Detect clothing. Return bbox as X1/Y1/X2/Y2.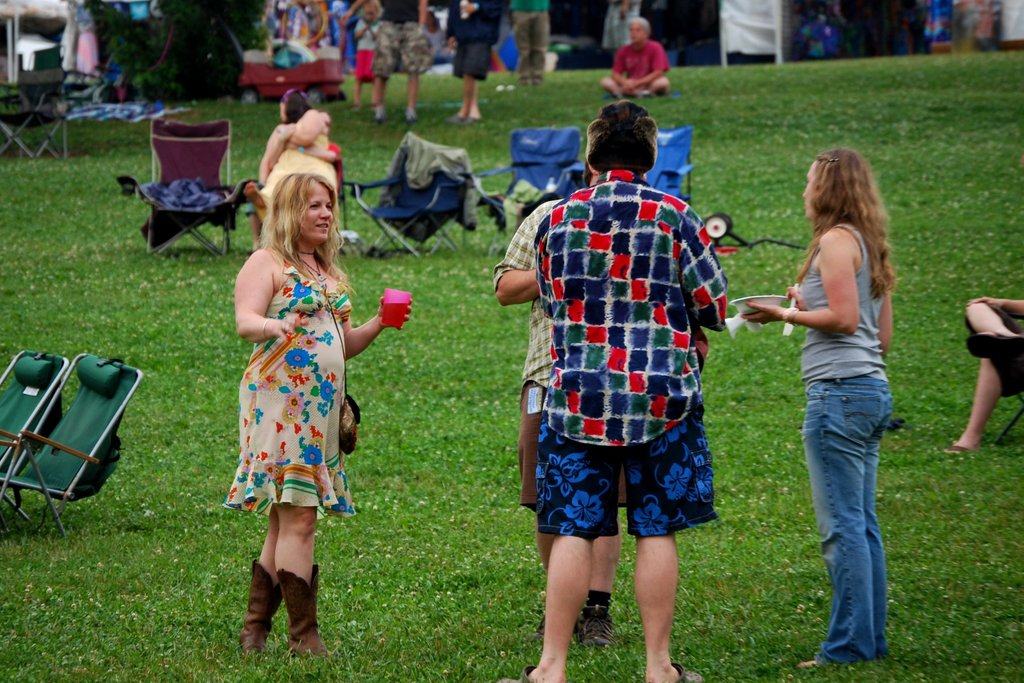
75/22/100/81.
